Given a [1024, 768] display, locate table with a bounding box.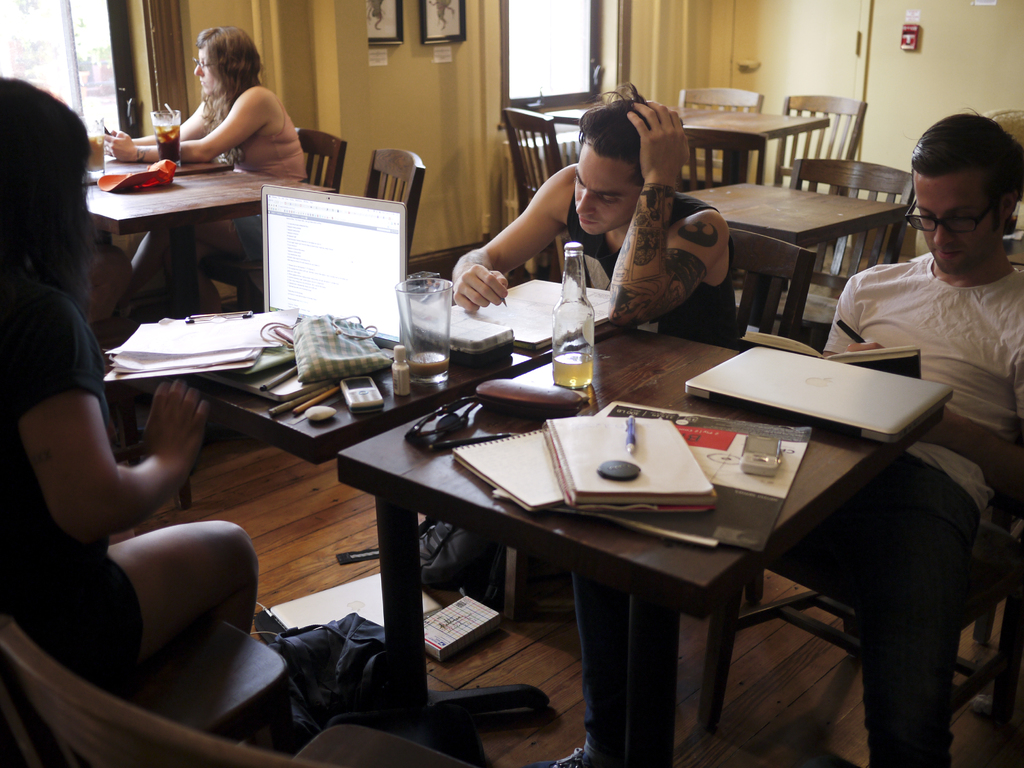
Located: left=150, top=295, right=637, bottom=767.
